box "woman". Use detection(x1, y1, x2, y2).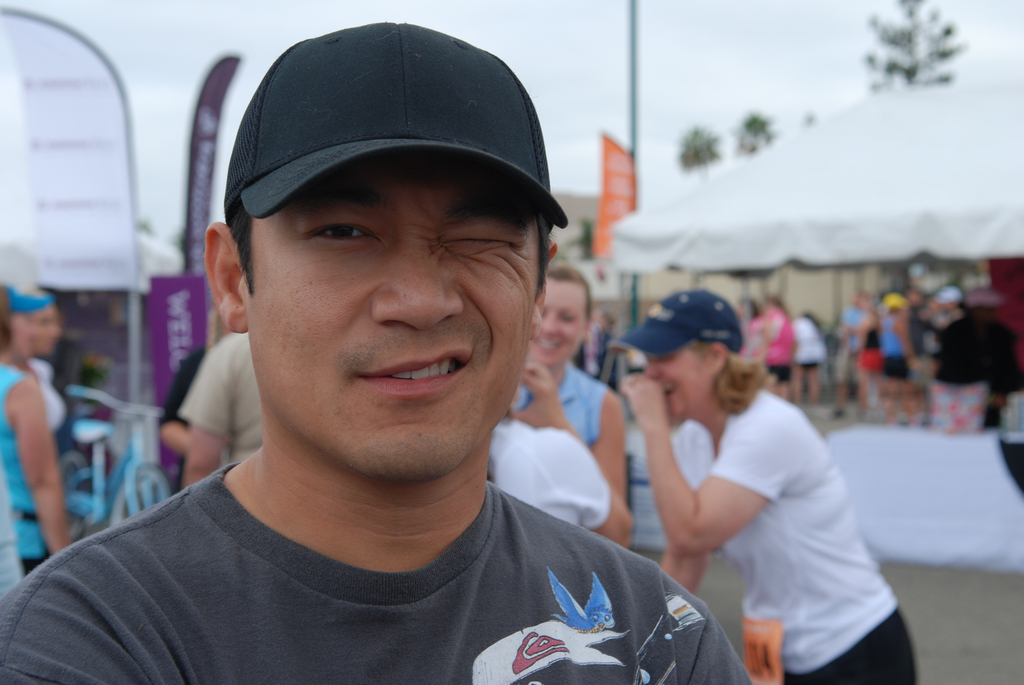
detection(587, 289, 895, 672).
